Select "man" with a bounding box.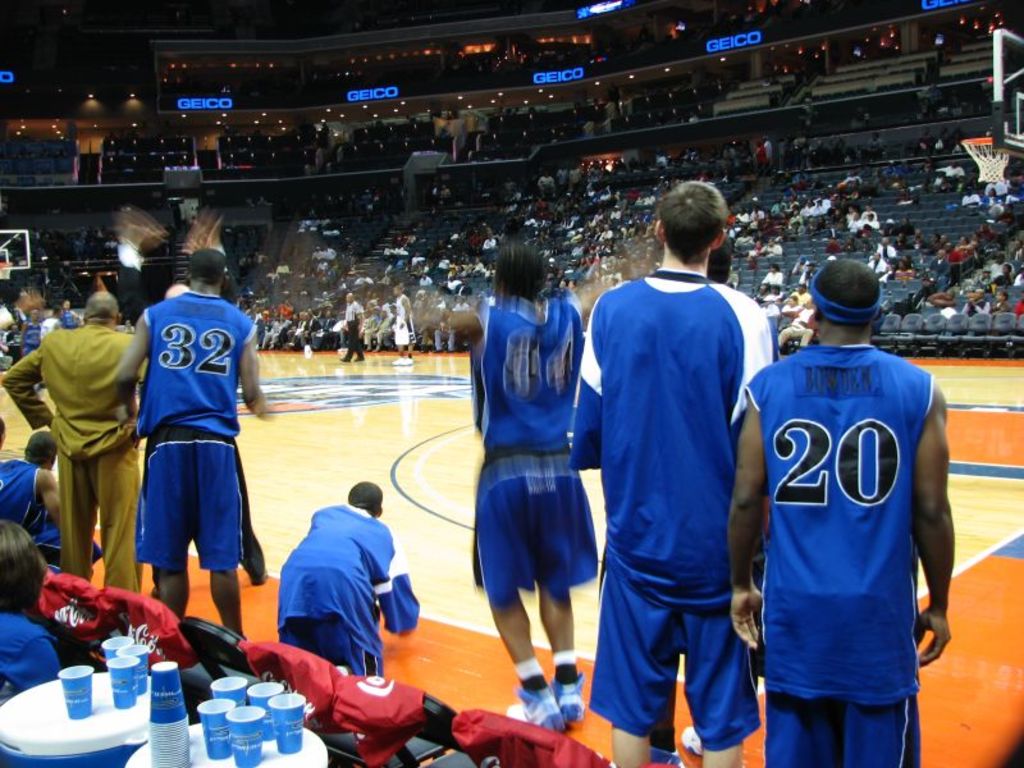
(left=0, top=288, right=154, bottom=594).
